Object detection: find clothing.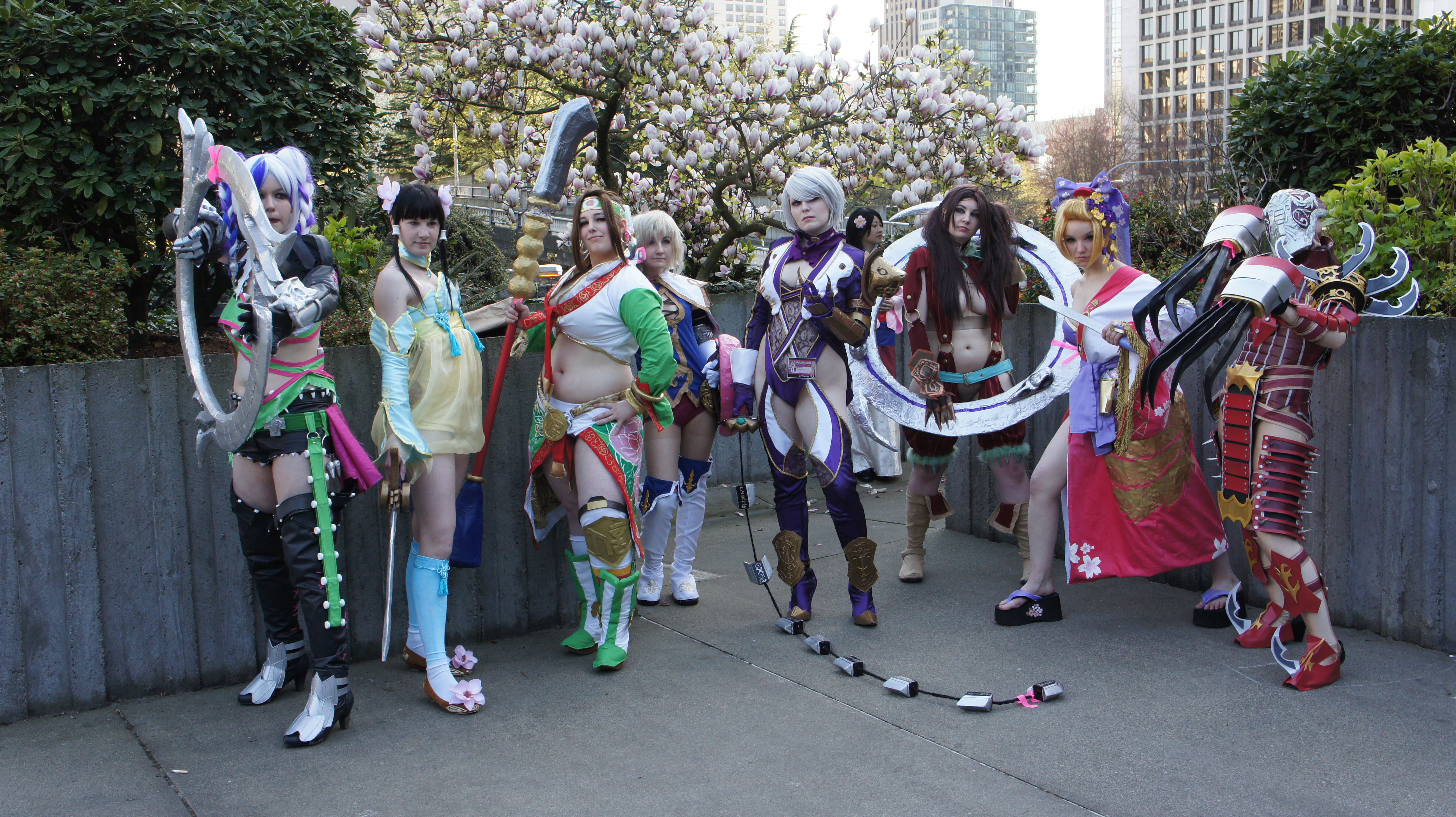
[205,90,232,134].
